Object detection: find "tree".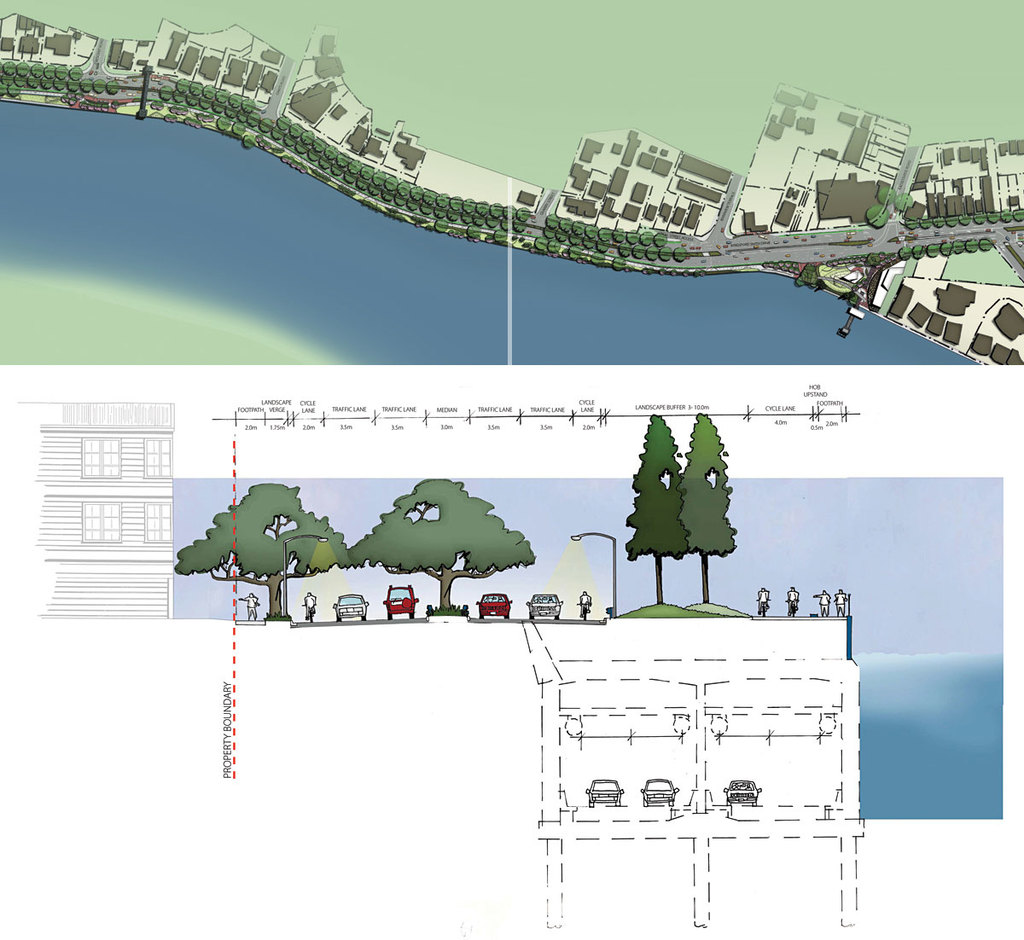
bbox=(680, 404, 739, 601).
